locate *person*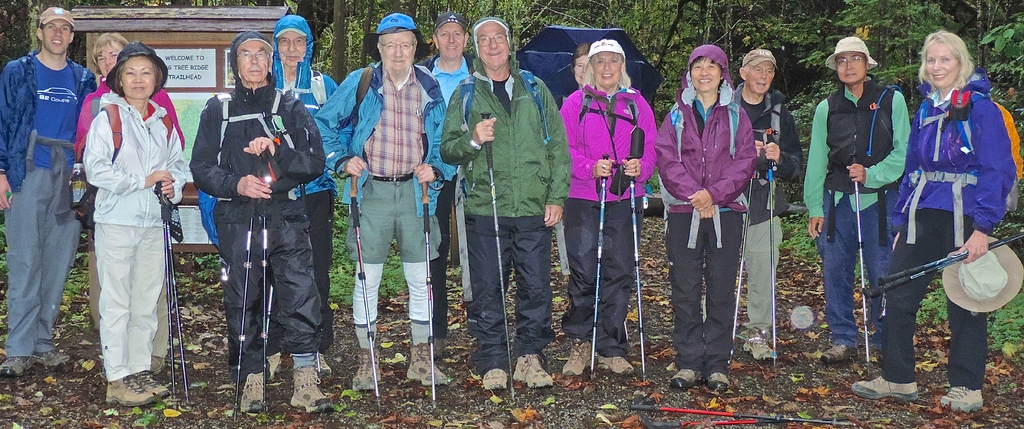
locate(659, 44, 758, 390)
